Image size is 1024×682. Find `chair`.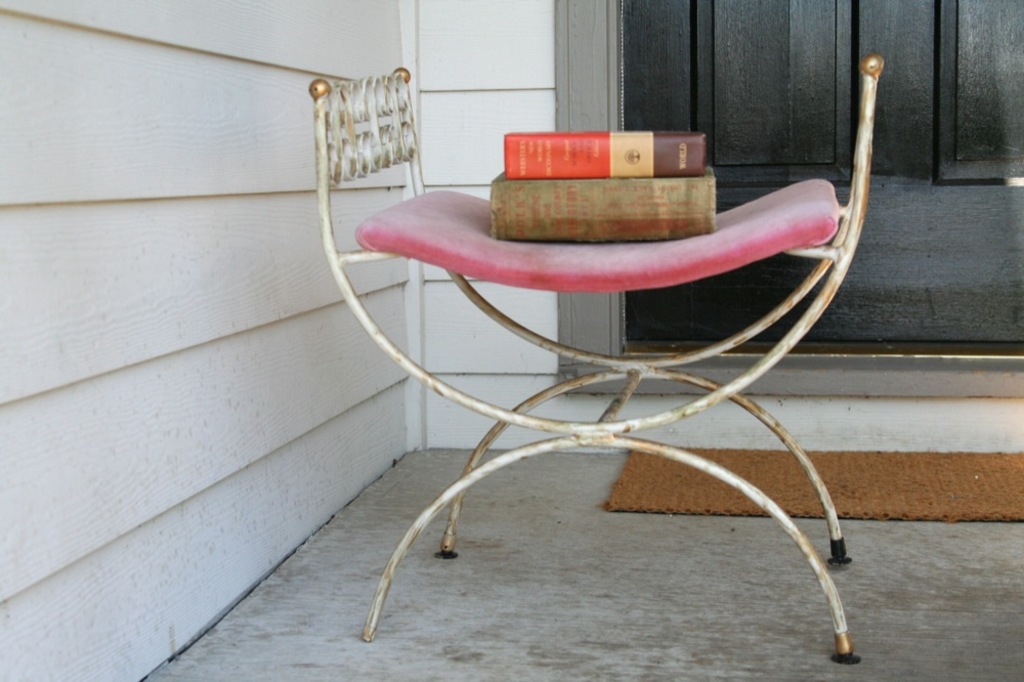
(386, 108, 821, 494).
